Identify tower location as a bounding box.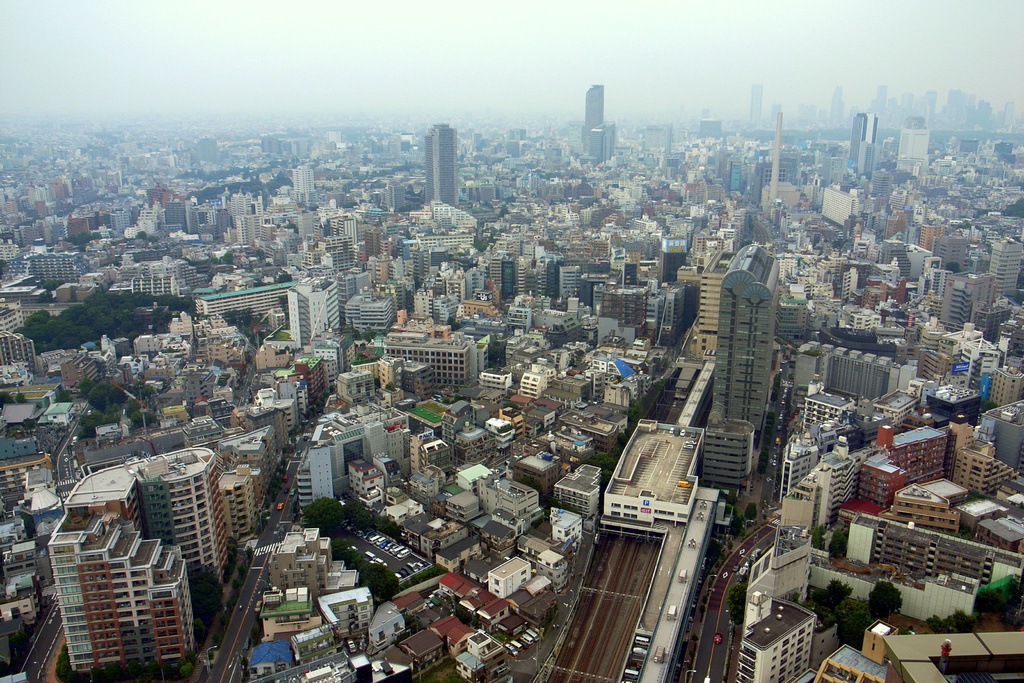
crop(698, 114, 725, 142).
